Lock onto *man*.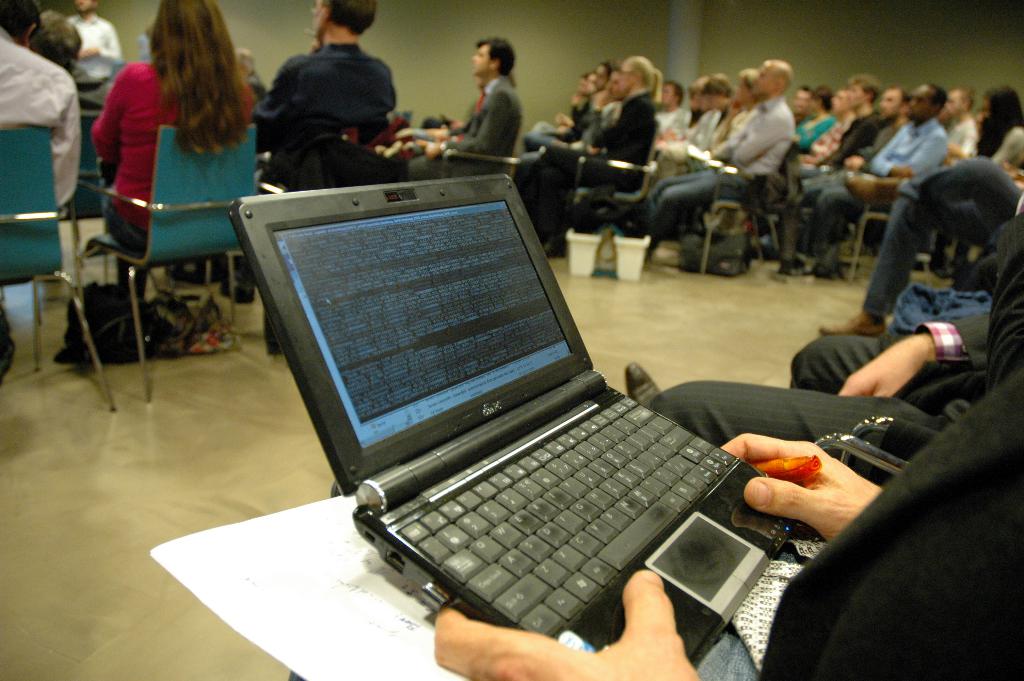
Locked: (x1=530, y1=54, x2=656, y2=238).
